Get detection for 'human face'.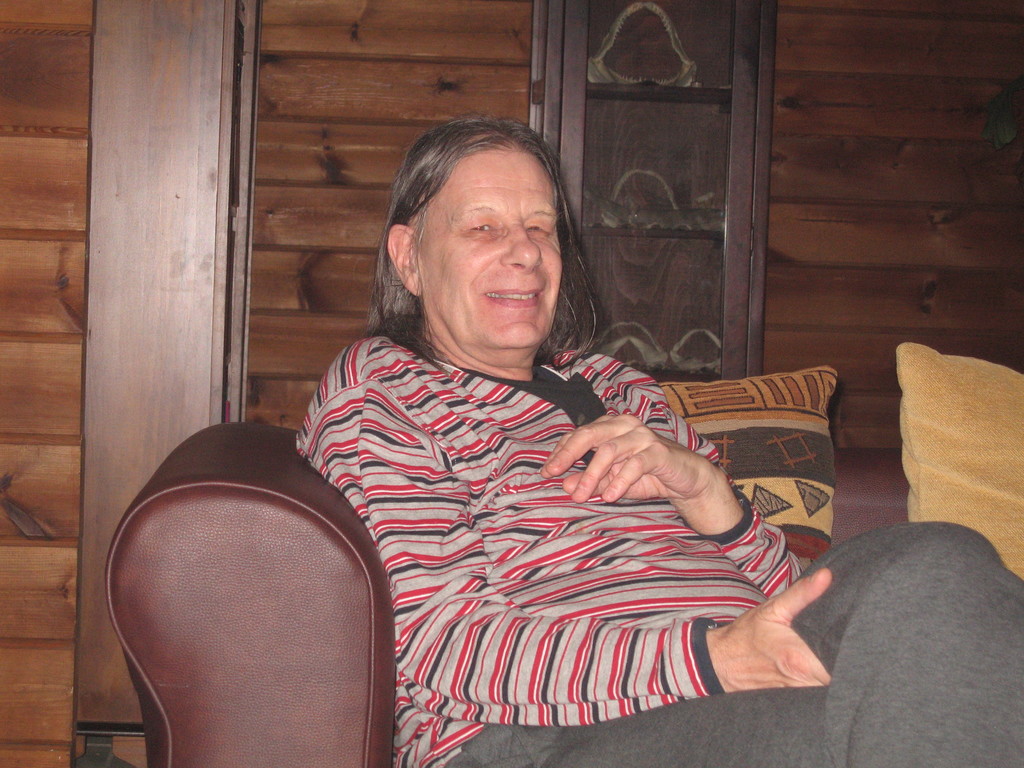
Detection: [416,148,564,350].
